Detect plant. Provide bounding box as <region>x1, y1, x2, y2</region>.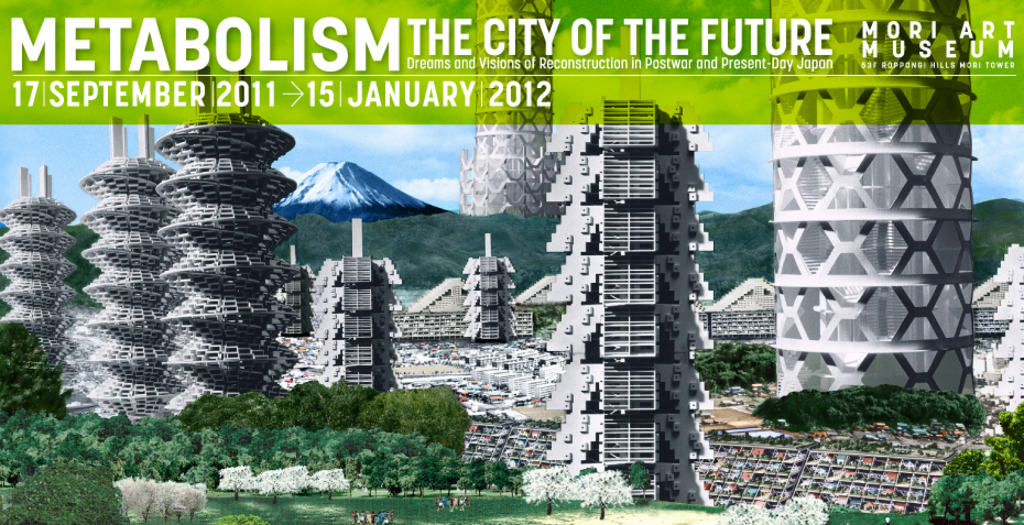
<region>721, 497, 818, 524</region>.
